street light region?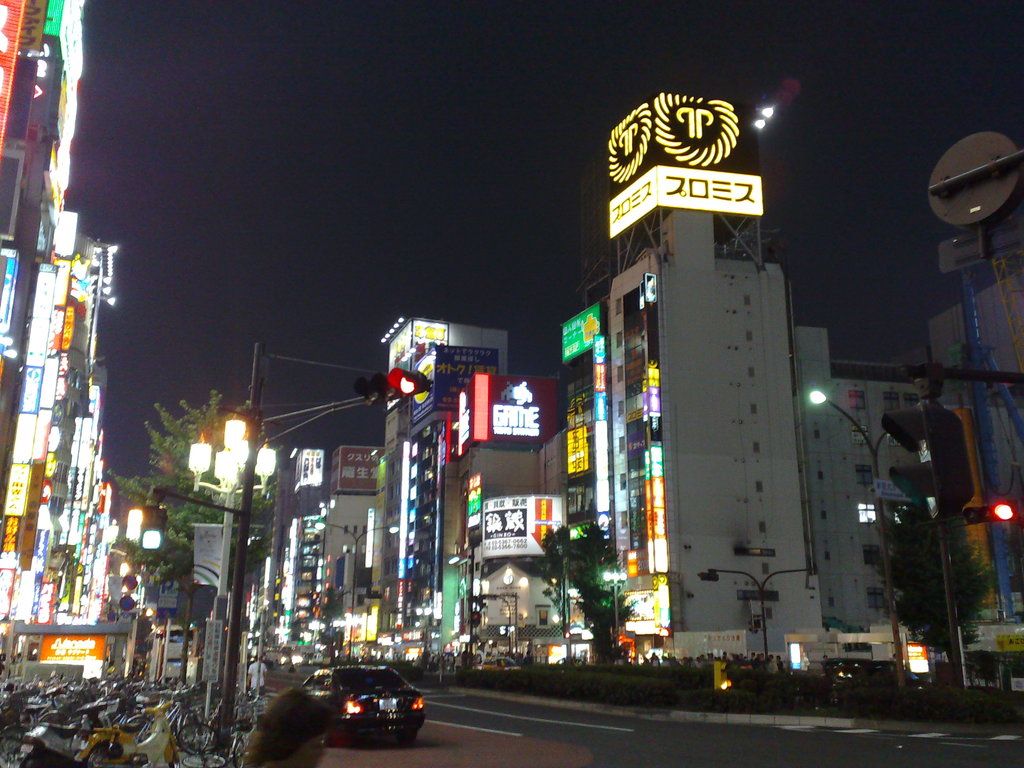
213,340,426,727
